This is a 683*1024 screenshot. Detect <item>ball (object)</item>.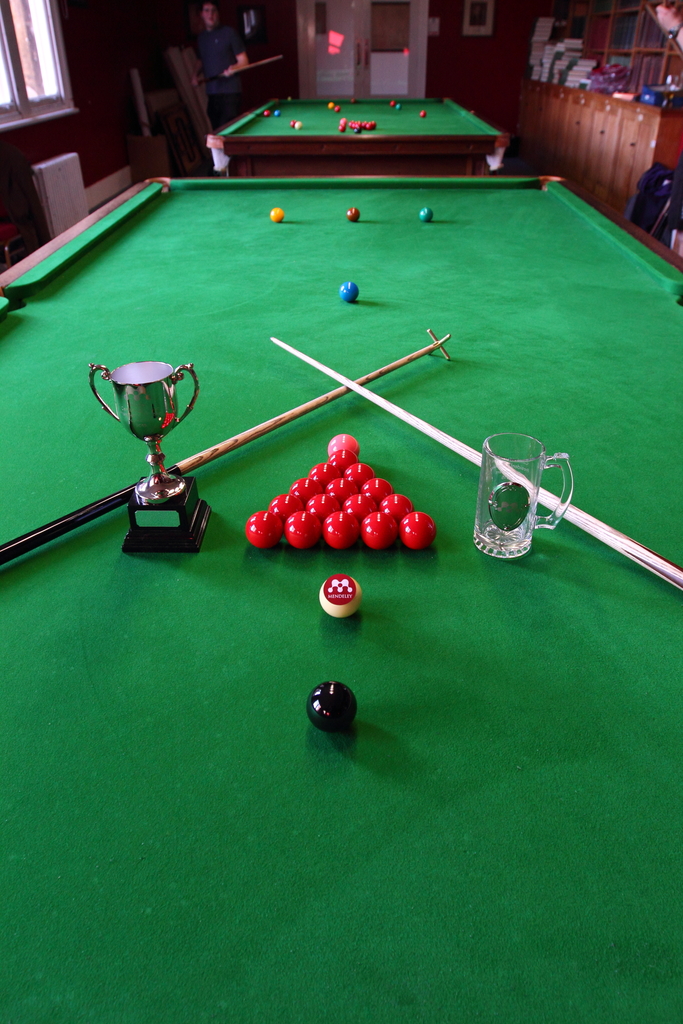
x1=317 y1=577 x2=365 y2=622.
